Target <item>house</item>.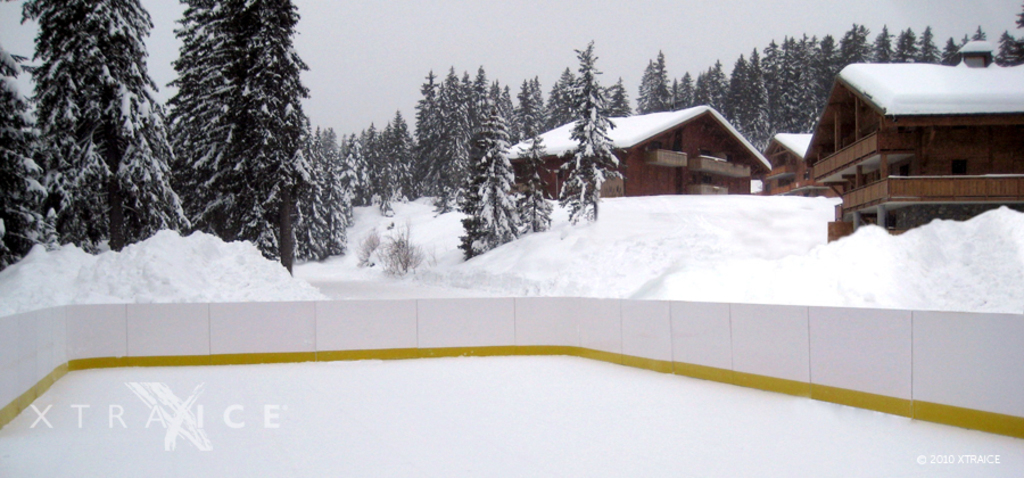
Target region: x1=760 y1=126 x2=810 y2=203.
